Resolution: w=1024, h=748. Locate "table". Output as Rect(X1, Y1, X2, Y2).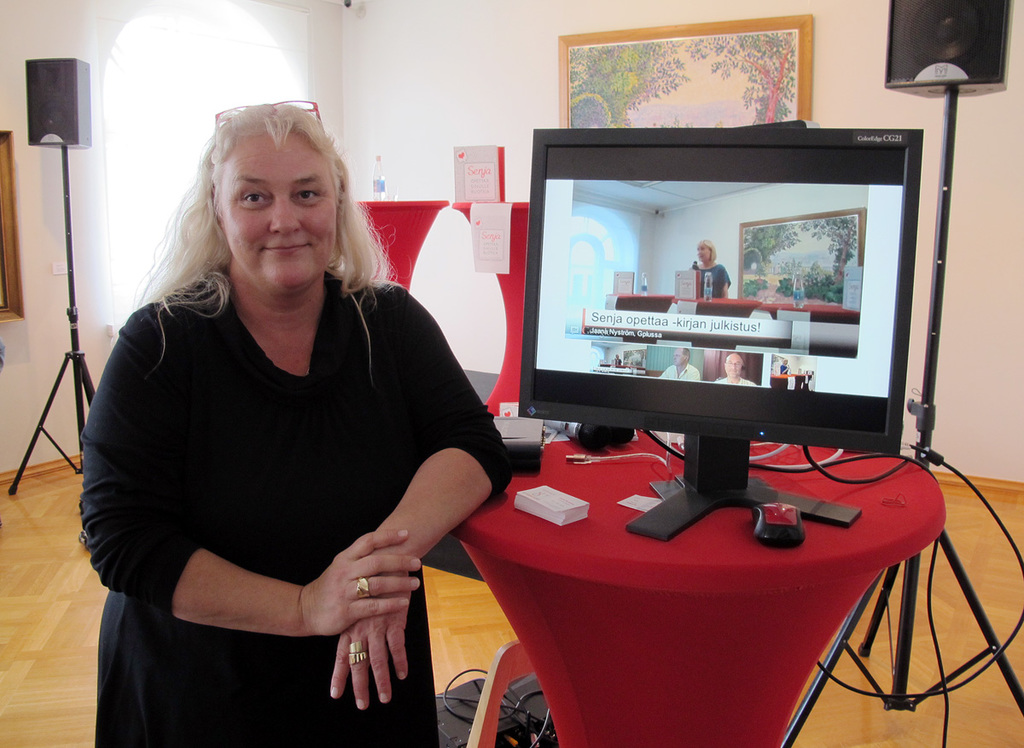
Rect(440, 438, 961, 747).
